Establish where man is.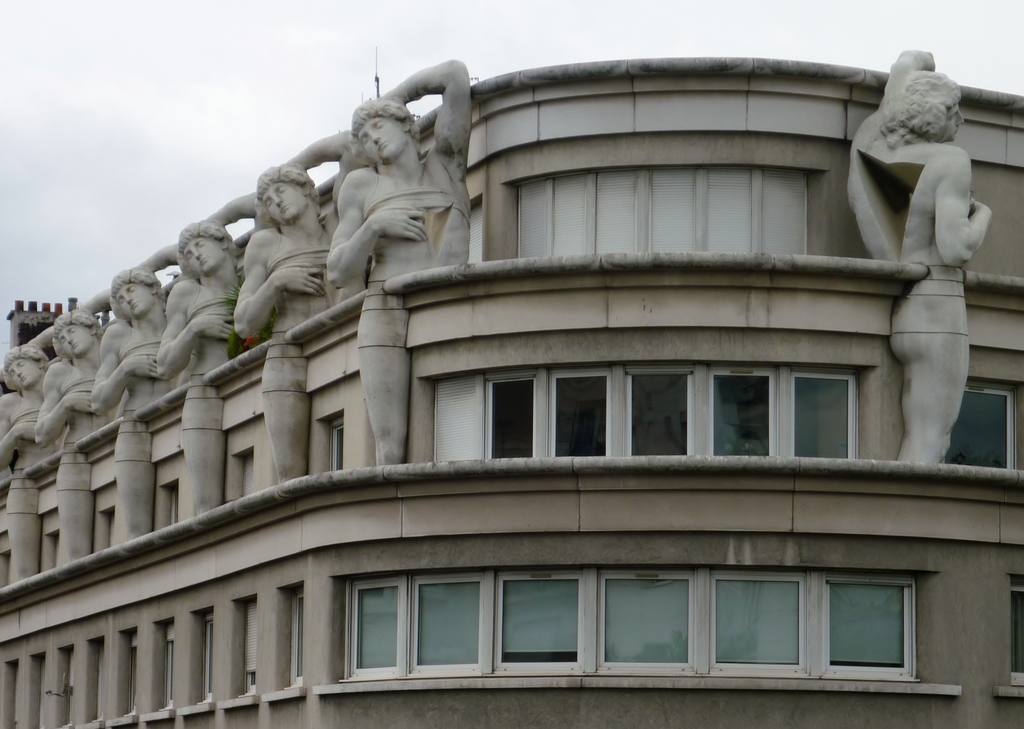
Established at (3, 320, 61, 585).
